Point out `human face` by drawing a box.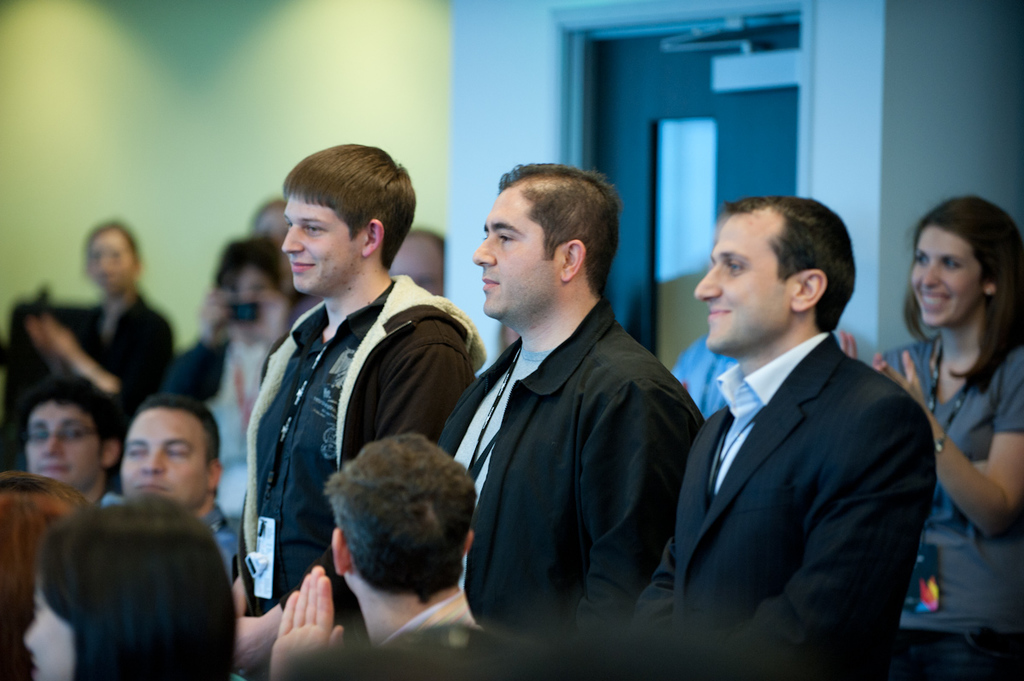
473:182:561:323.
